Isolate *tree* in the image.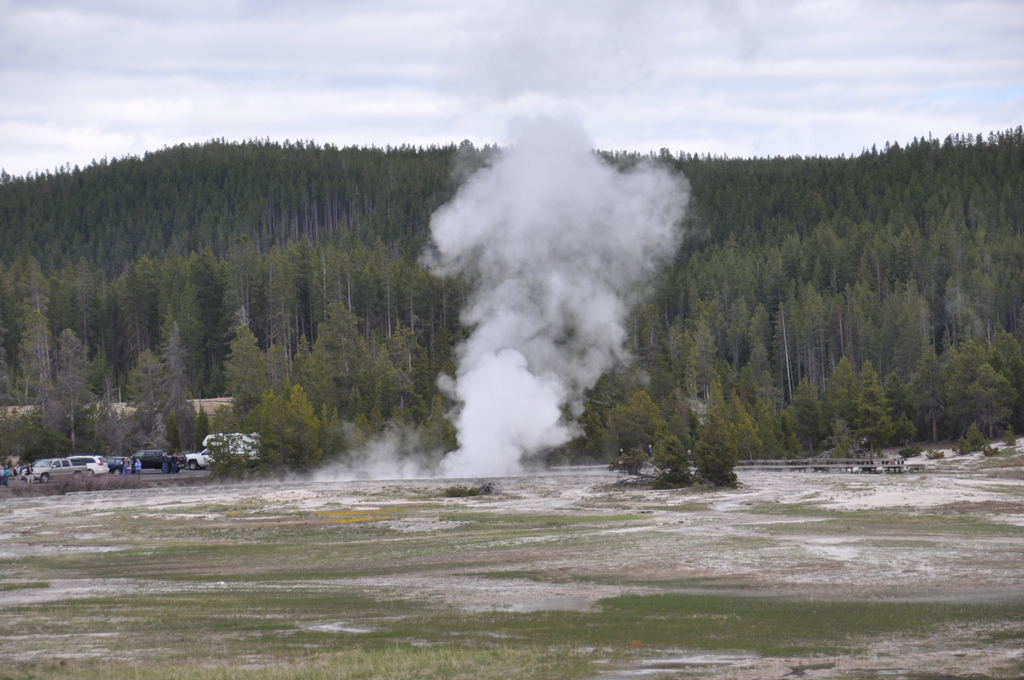
Isolated region: l=0, t=393, r=75, b=467.
